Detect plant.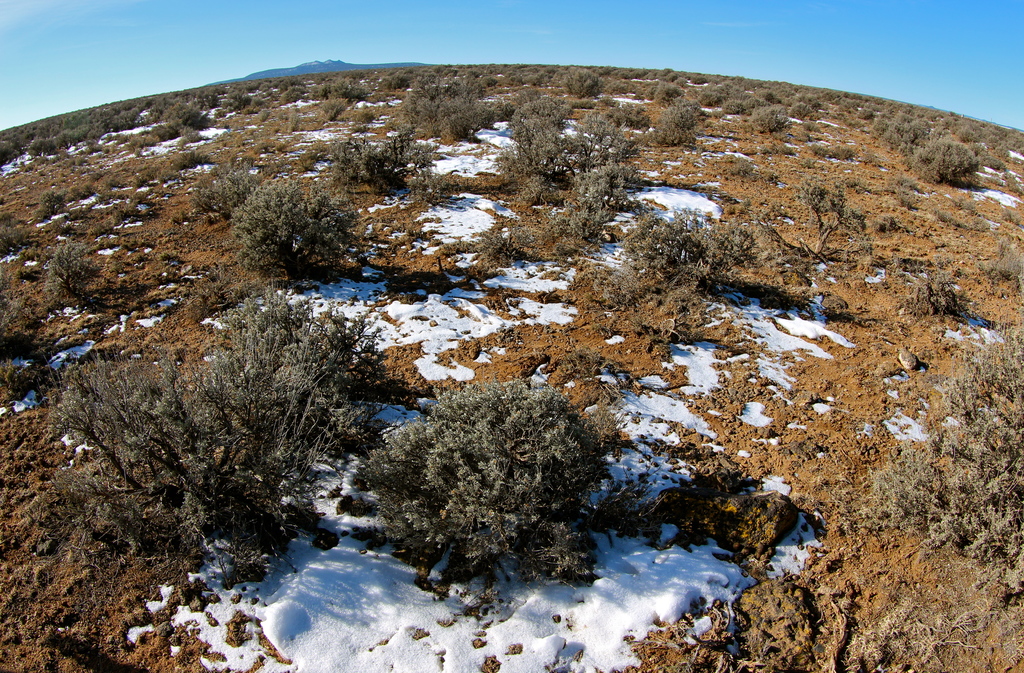
Detected at (left=319, top=96, right=346, bottom=123).
